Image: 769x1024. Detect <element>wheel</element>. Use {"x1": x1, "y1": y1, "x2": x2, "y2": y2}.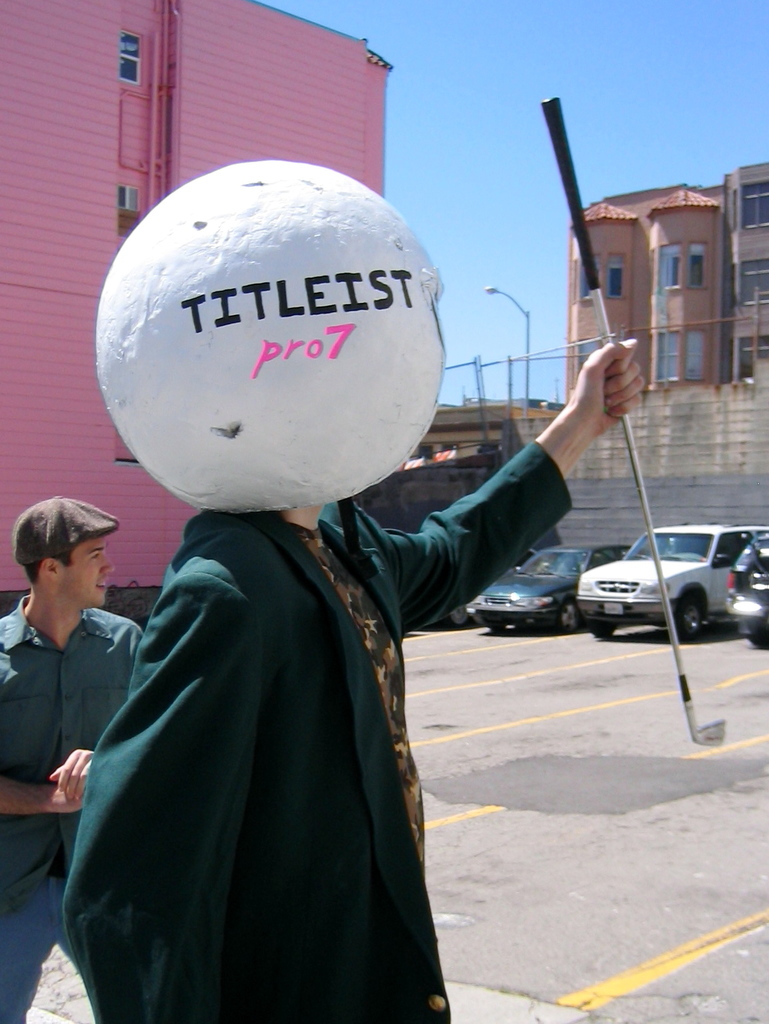
{"x1": 679, "y1": 593, "x2": 700, "y2": 647}.
